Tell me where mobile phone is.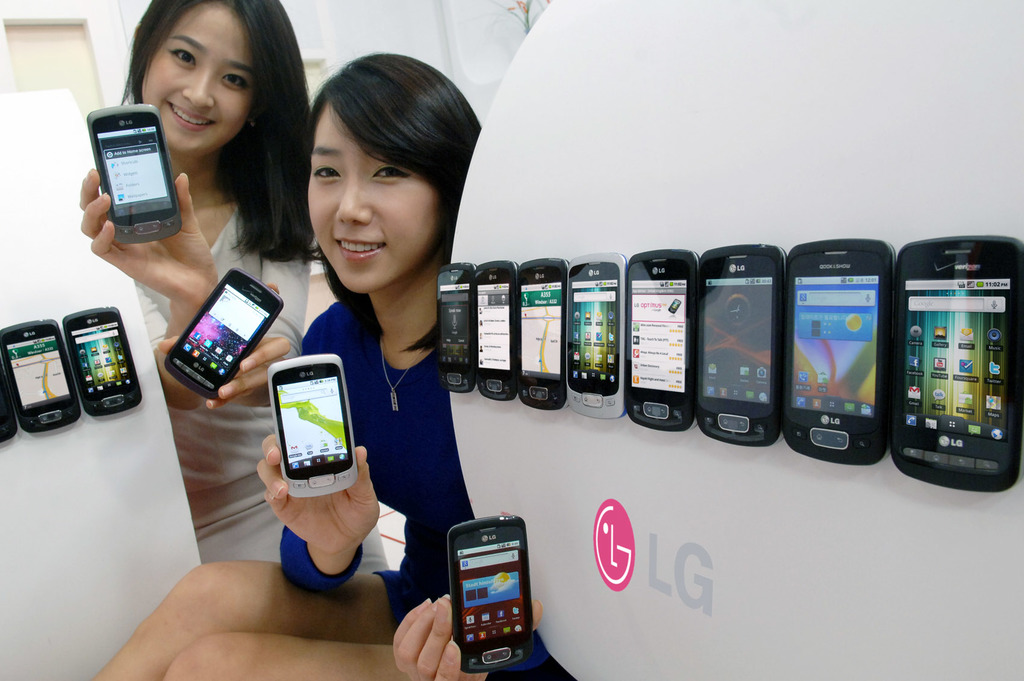
mobile phone is at select_region(513, 259, 568, 408).
